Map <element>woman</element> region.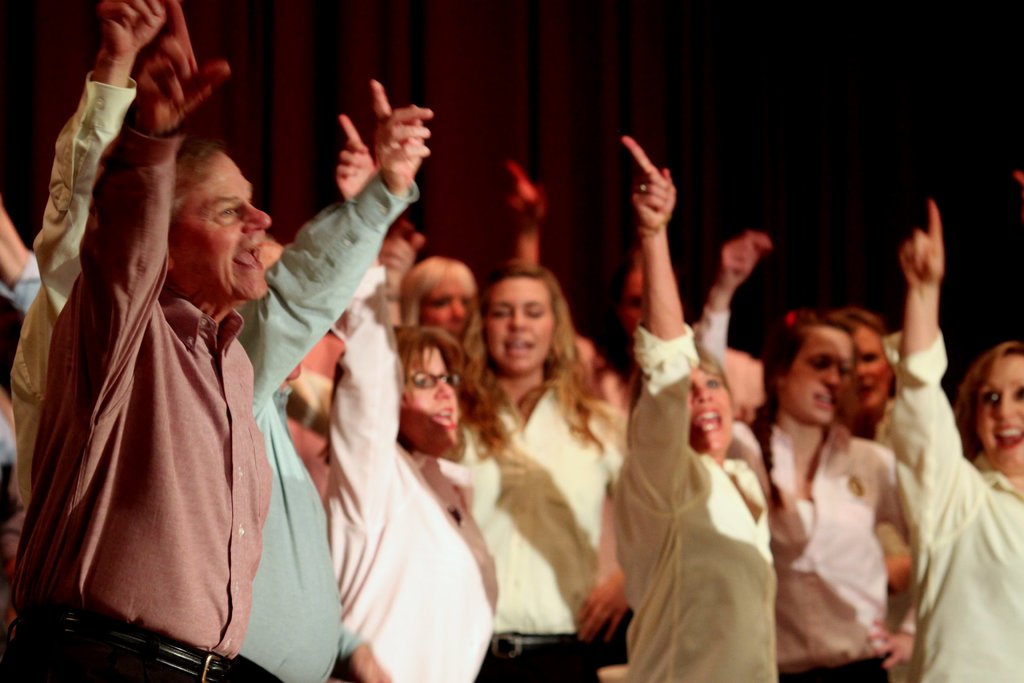
Mapped to (left=326, top=113, right=499, bottom=682).
